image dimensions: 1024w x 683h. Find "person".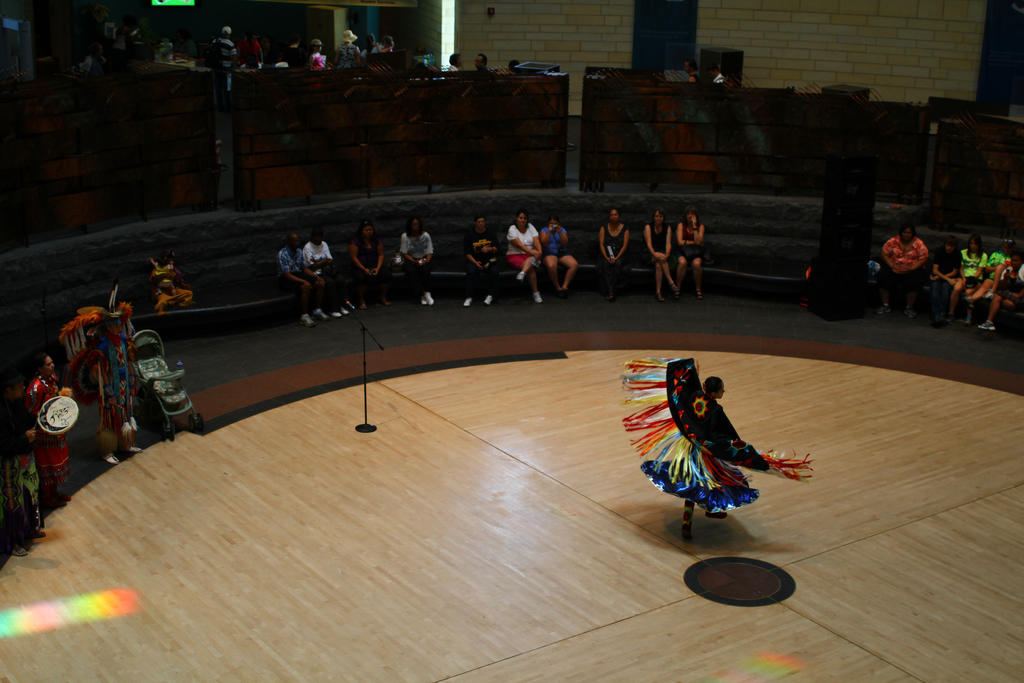
l=237, t=33, r=266, b=72.
